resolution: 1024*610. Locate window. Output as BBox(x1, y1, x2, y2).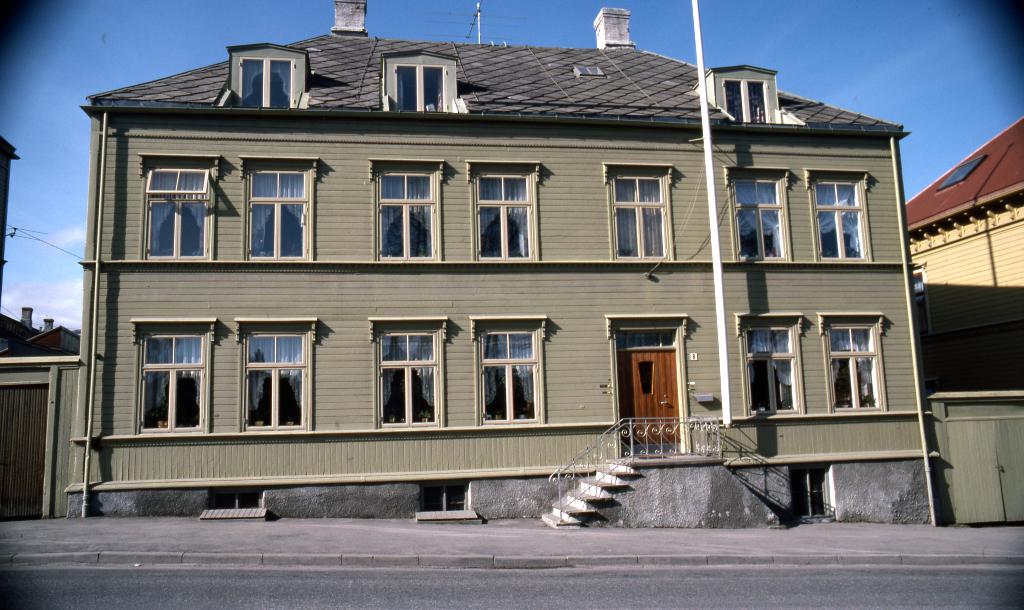
BBox(244, 156, 321, 266).
